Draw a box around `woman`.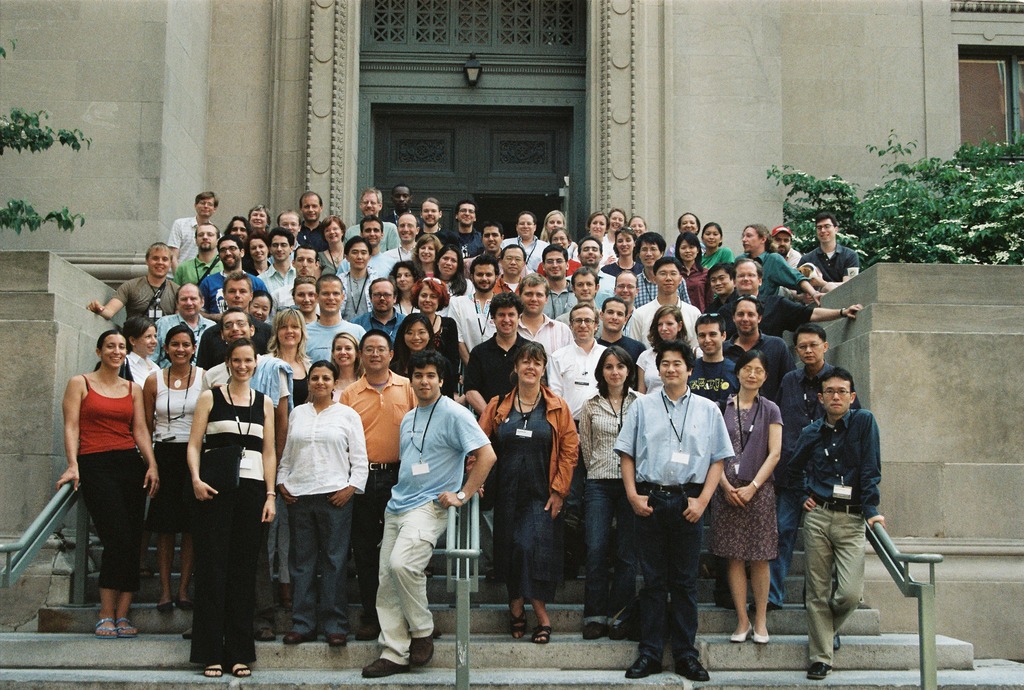
46/323/159/633.
